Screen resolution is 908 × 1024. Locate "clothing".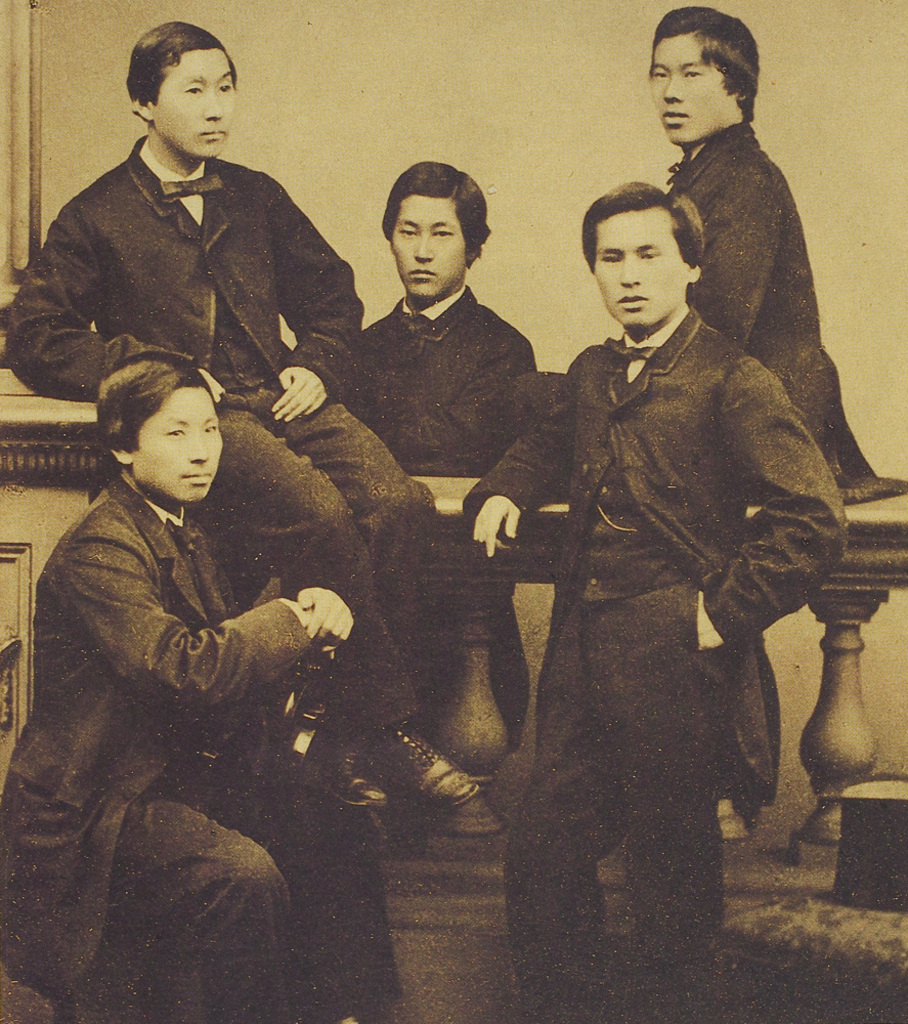
region(0, 479, 379, 1023).
